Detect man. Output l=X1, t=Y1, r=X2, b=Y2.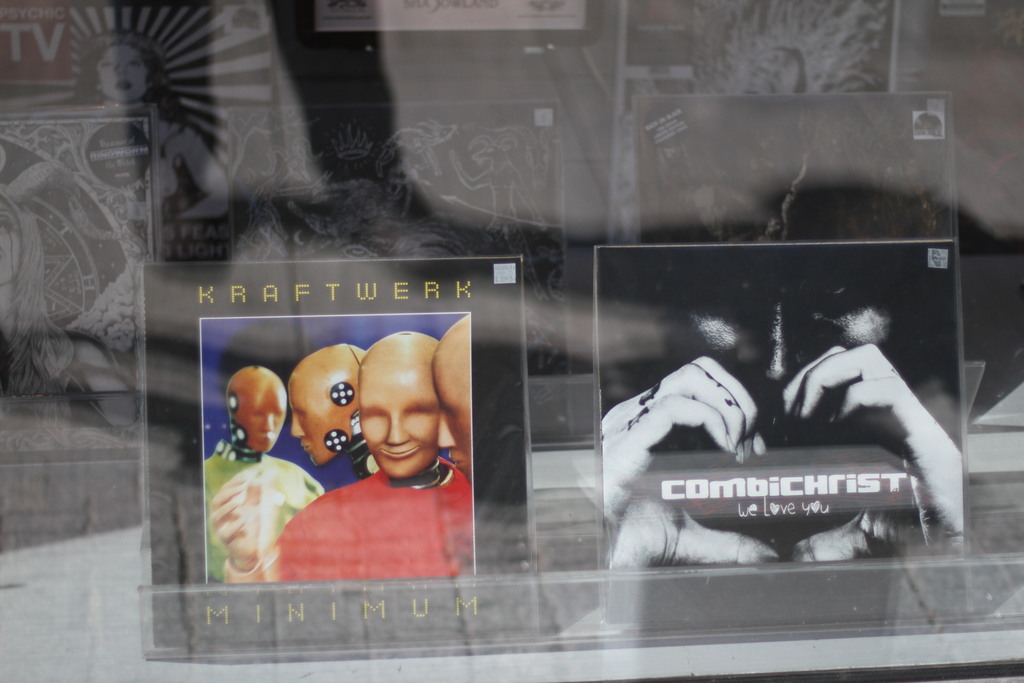
l=203, t=367, r=325, b=581.
